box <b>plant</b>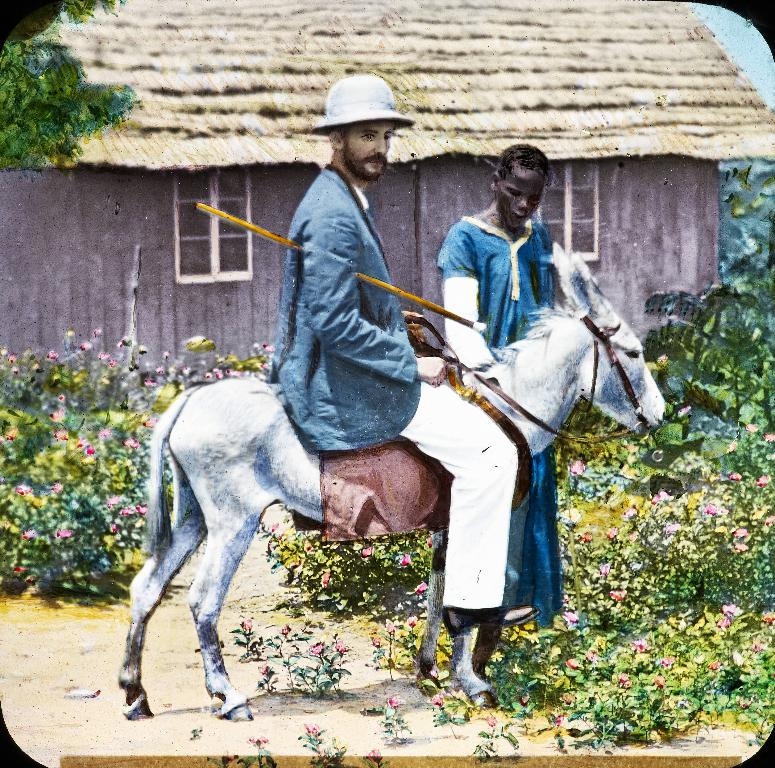
Rect(228, 618, 271, 656)
